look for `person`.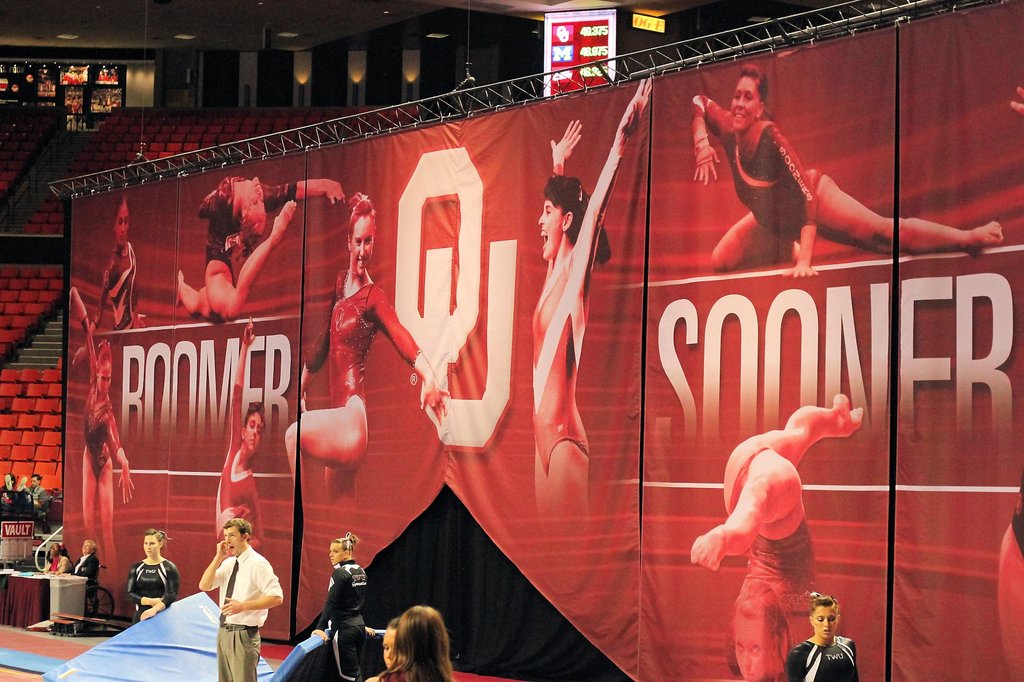
Found: (19,472,44,499).
